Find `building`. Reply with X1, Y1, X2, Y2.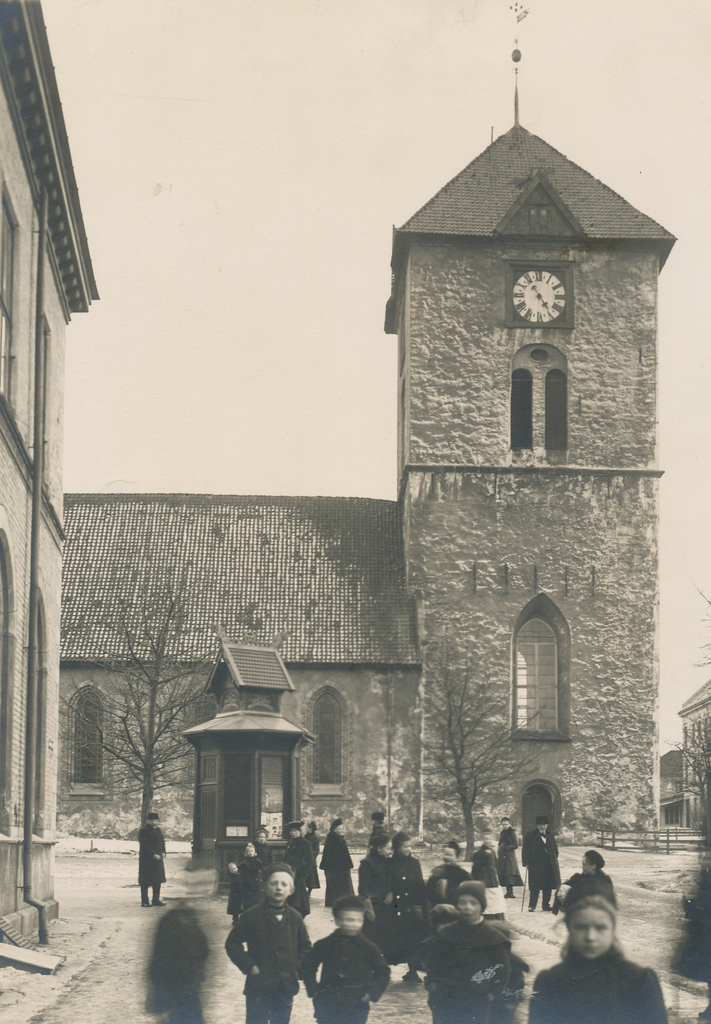
672, 678, 710, 832.
